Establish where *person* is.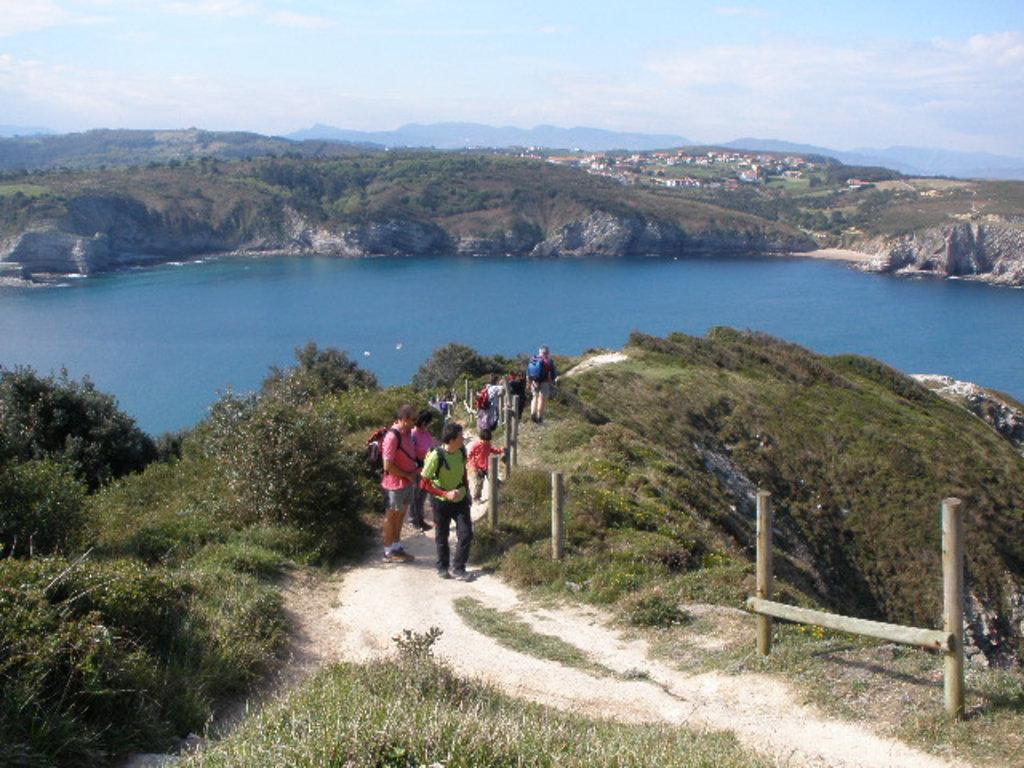
Established at bbox=[466, 424, 510, 502].
